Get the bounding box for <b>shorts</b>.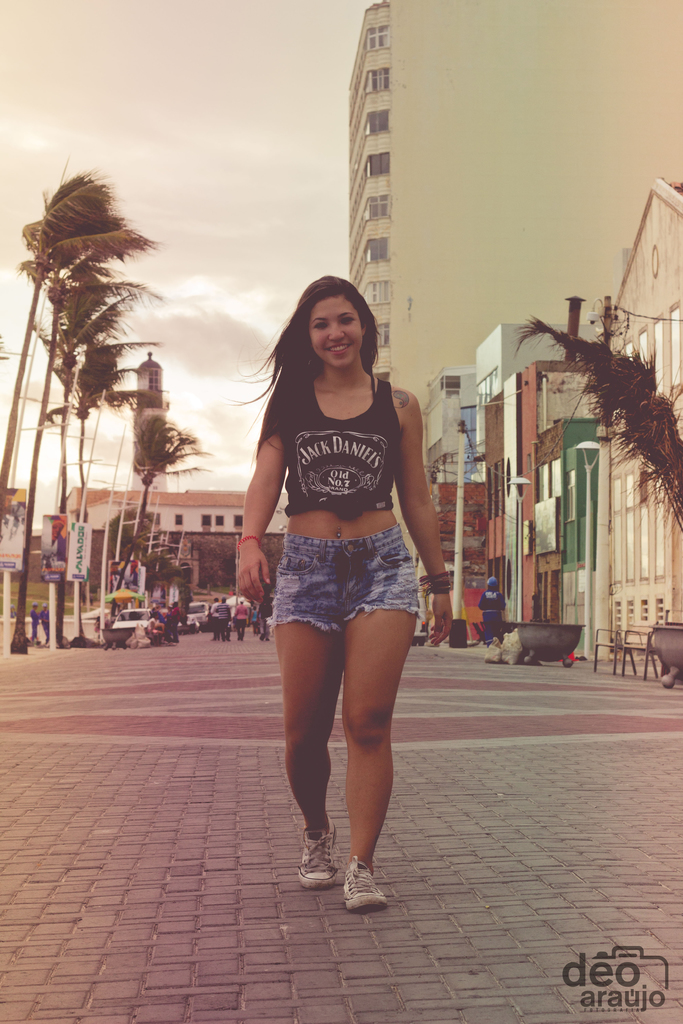
bbox=[482, 612, 506, 644].
